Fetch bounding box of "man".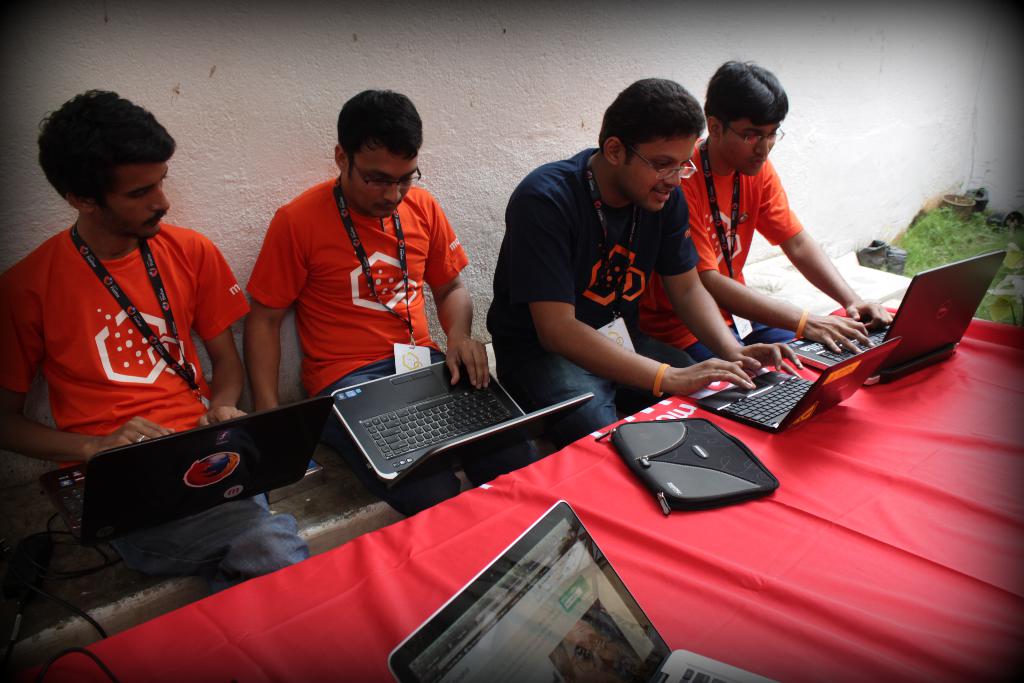
Bbox: rect(242, 88, 530, 514).
